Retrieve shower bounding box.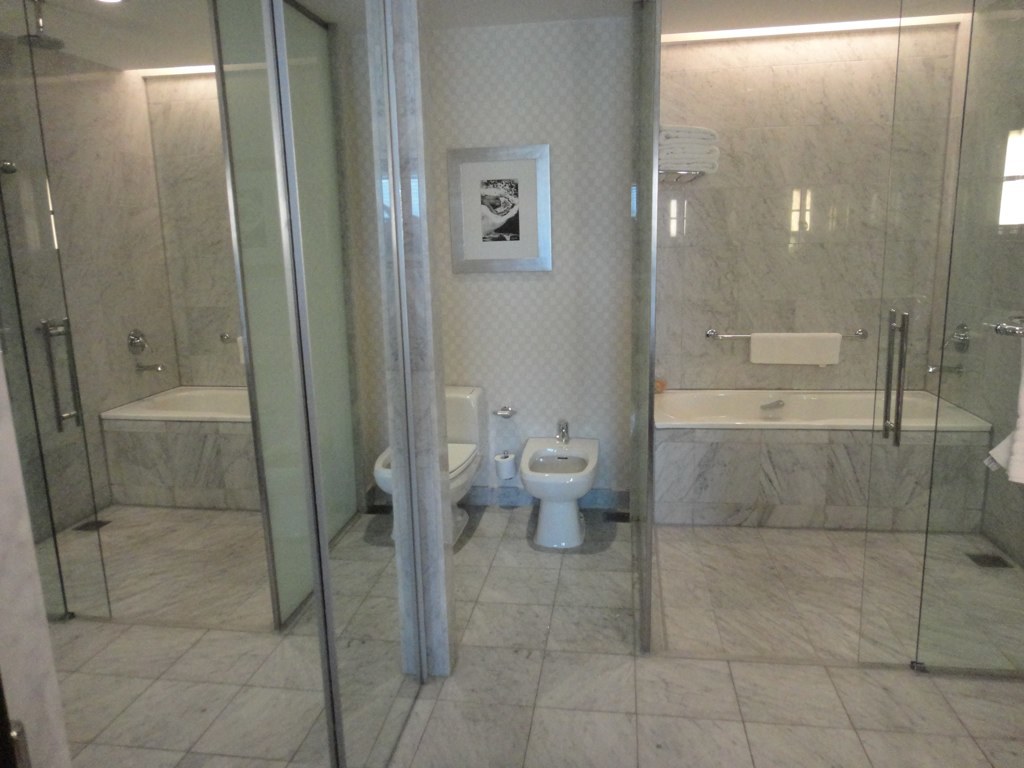
Bounding box: 17:0:64:52.
